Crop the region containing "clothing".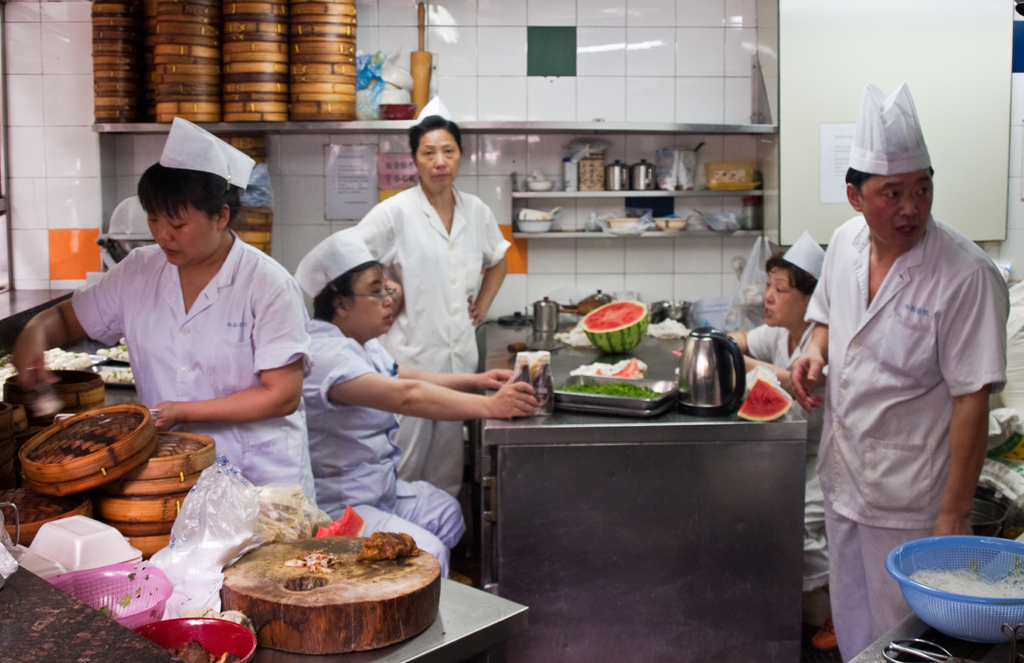
Crop region: left=60, top=228, right=324, bottom=510.
